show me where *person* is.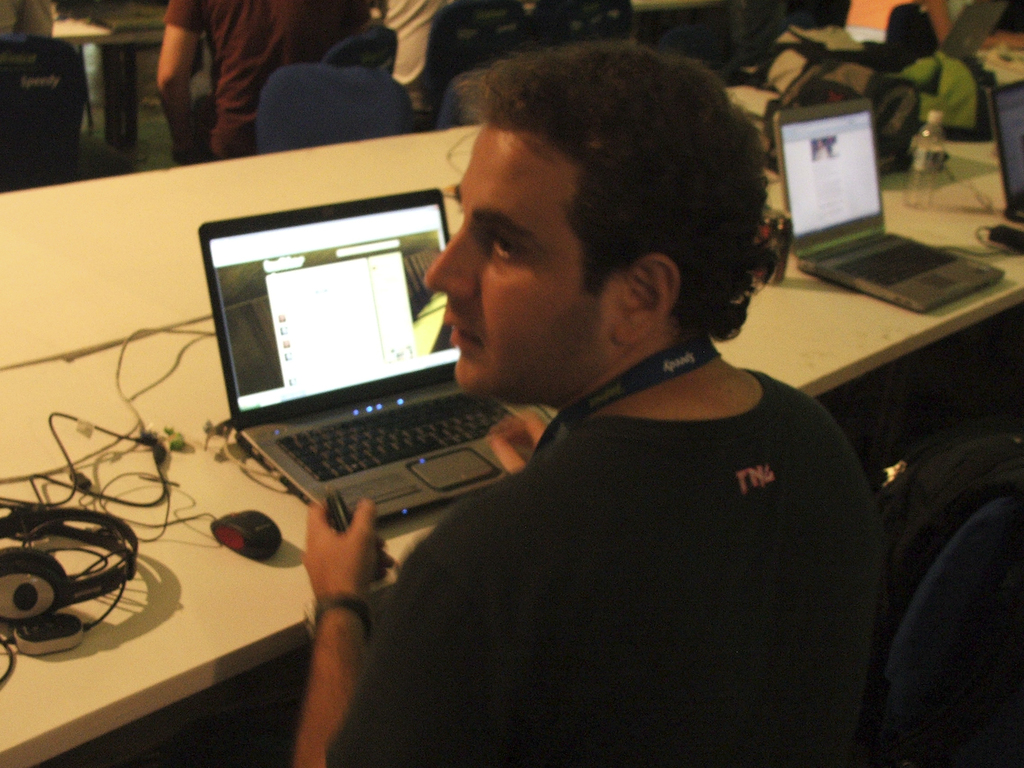
*person* is at x1=365, y1=0, x2=521, y2=130.
